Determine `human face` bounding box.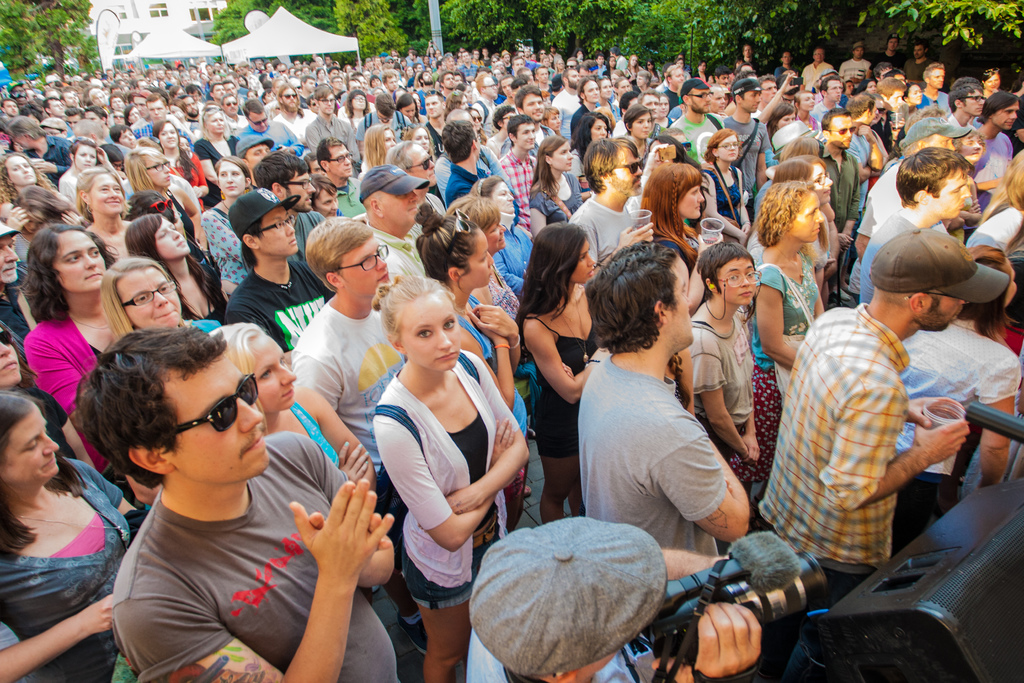
Determined: <box>398,300,456,373</box>.
